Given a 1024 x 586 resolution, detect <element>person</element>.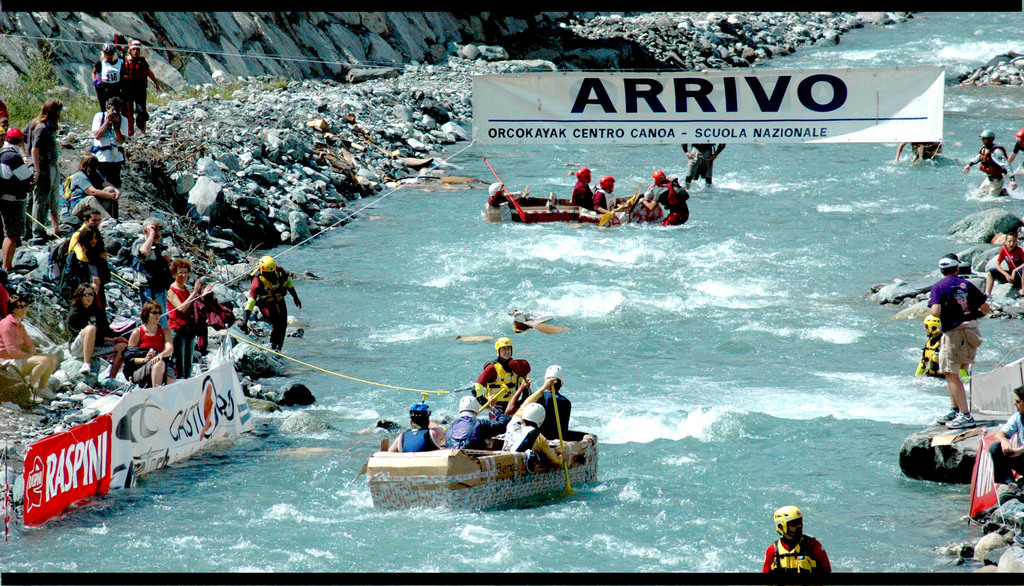
pyautogui.locateOnScreen(974, 382, 1023, 498).
